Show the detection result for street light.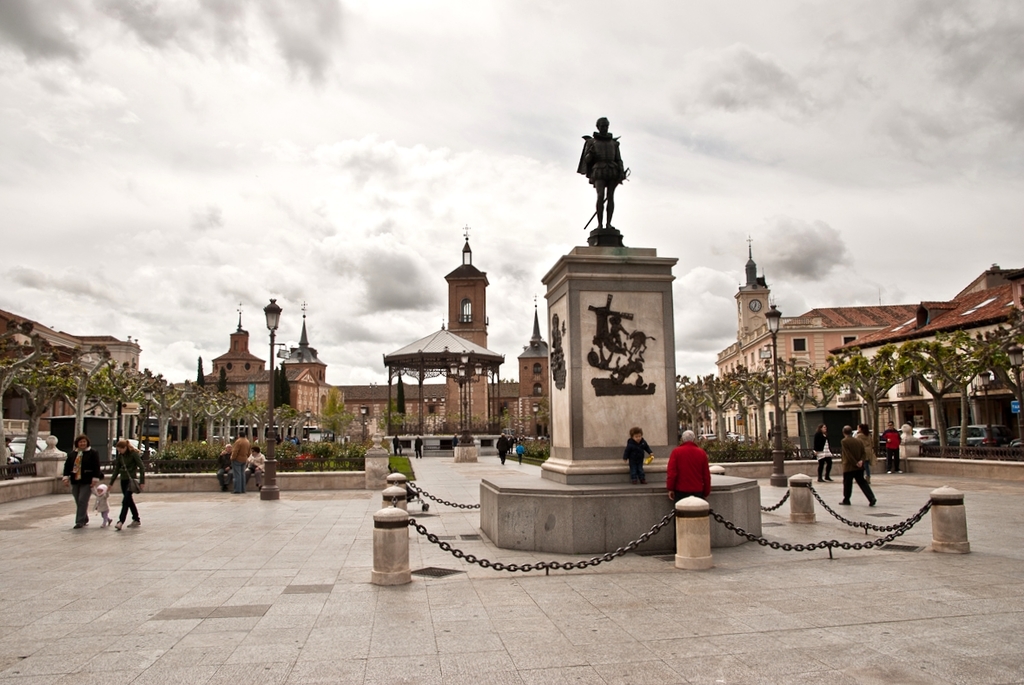
[529, 403, 542, 434].
